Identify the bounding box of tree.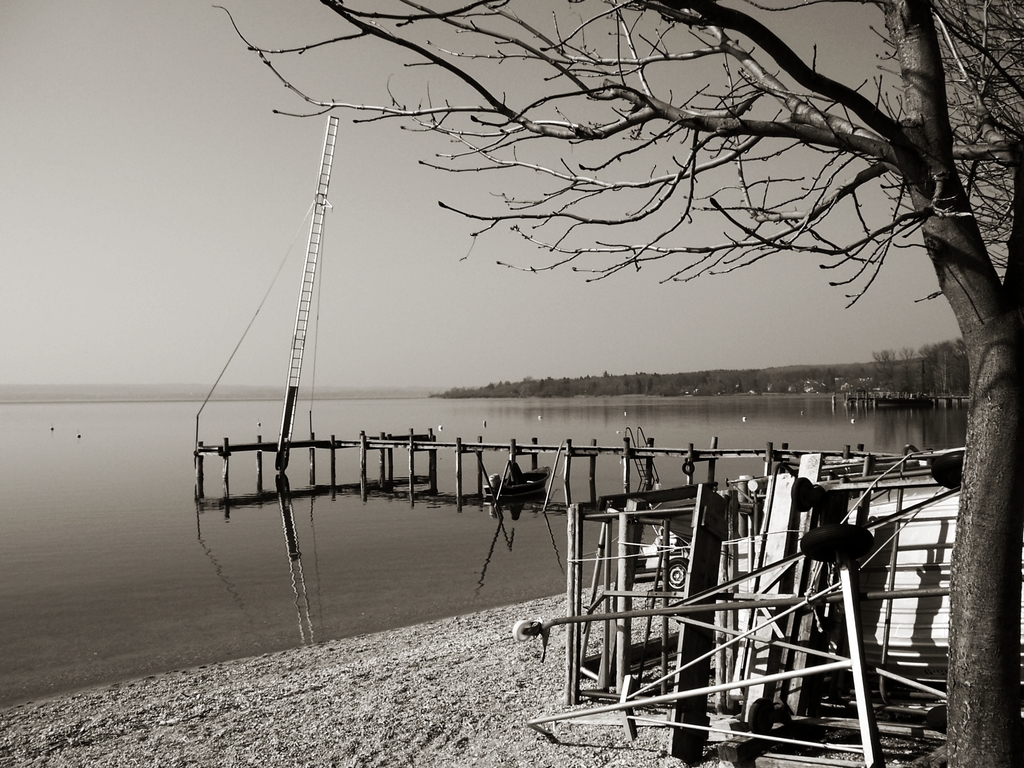
pyautogui.locateOnScreen(872, 344, 897, 405).
